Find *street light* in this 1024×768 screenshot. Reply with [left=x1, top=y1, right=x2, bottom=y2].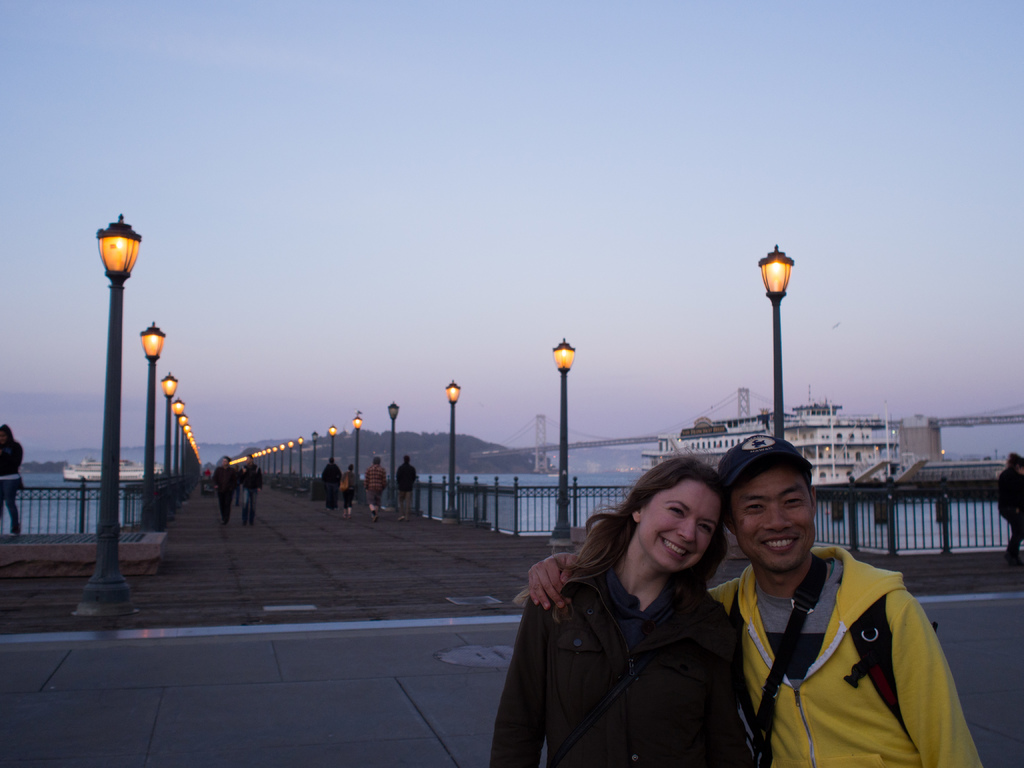
[left=280, top=441, right=283, bottom=474].
